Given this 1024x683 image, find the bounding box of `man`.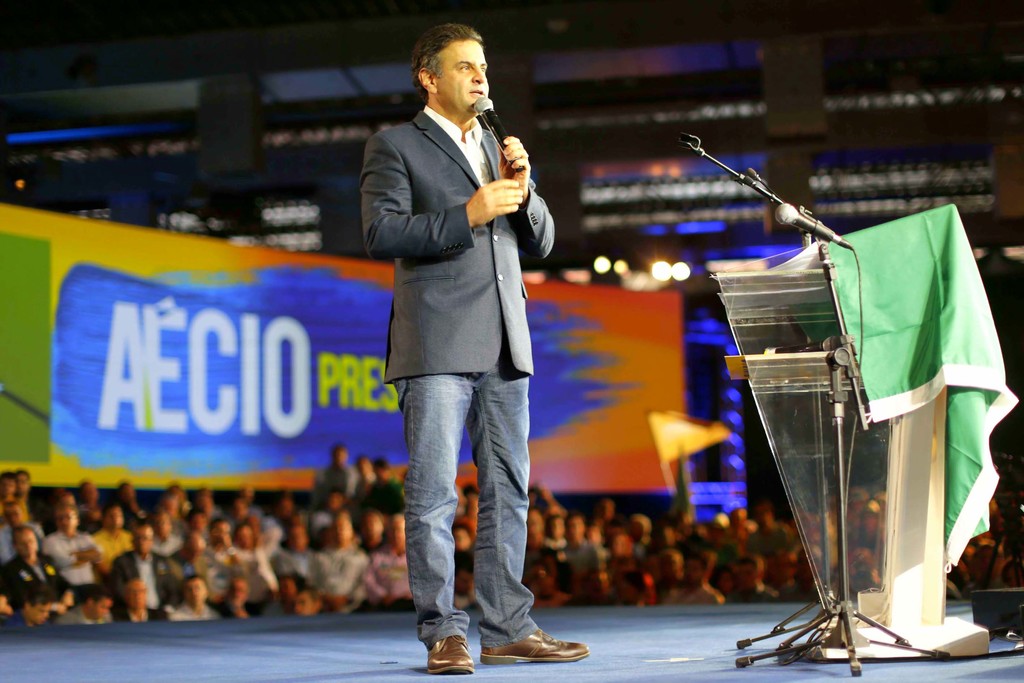
(356, 16, 589, 677).
